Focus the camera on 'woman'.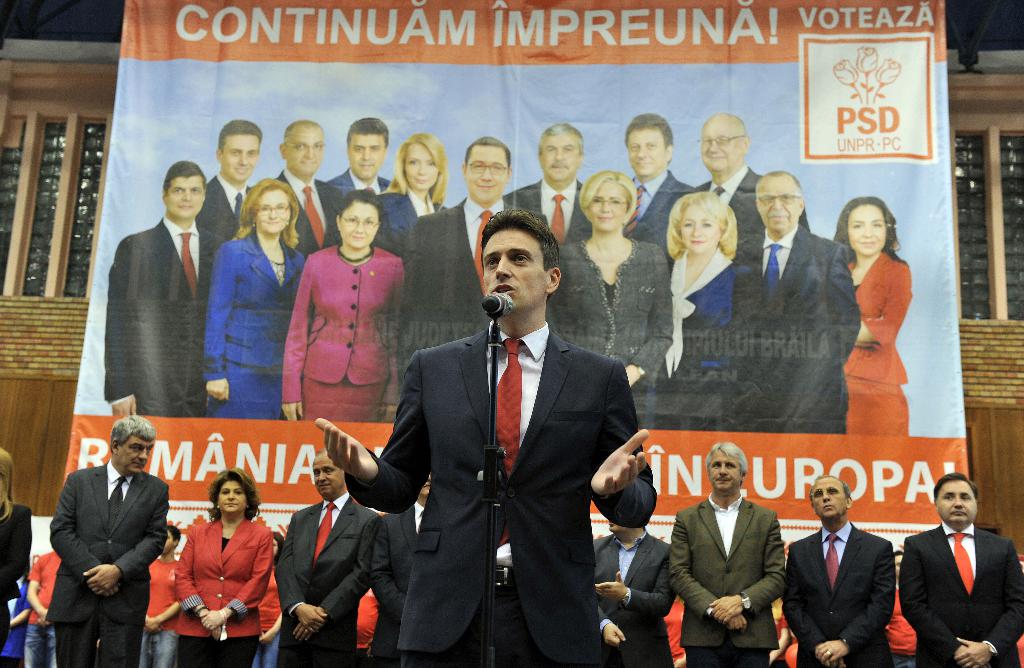
Focus region: [832,196,911,440].
